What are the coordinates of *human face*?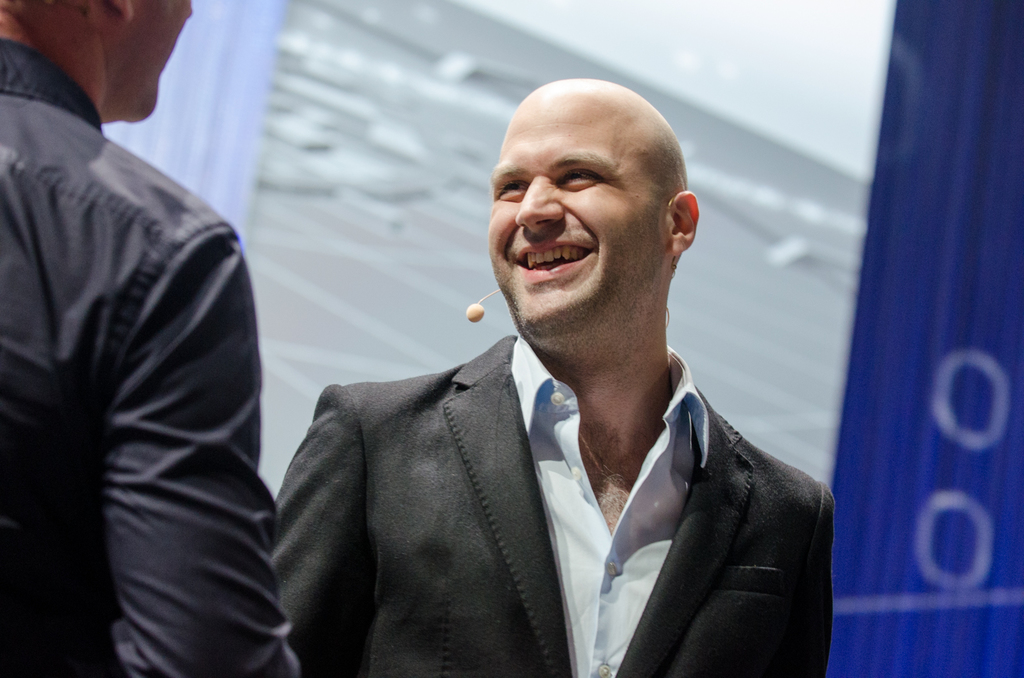
[487,93,662,335].
